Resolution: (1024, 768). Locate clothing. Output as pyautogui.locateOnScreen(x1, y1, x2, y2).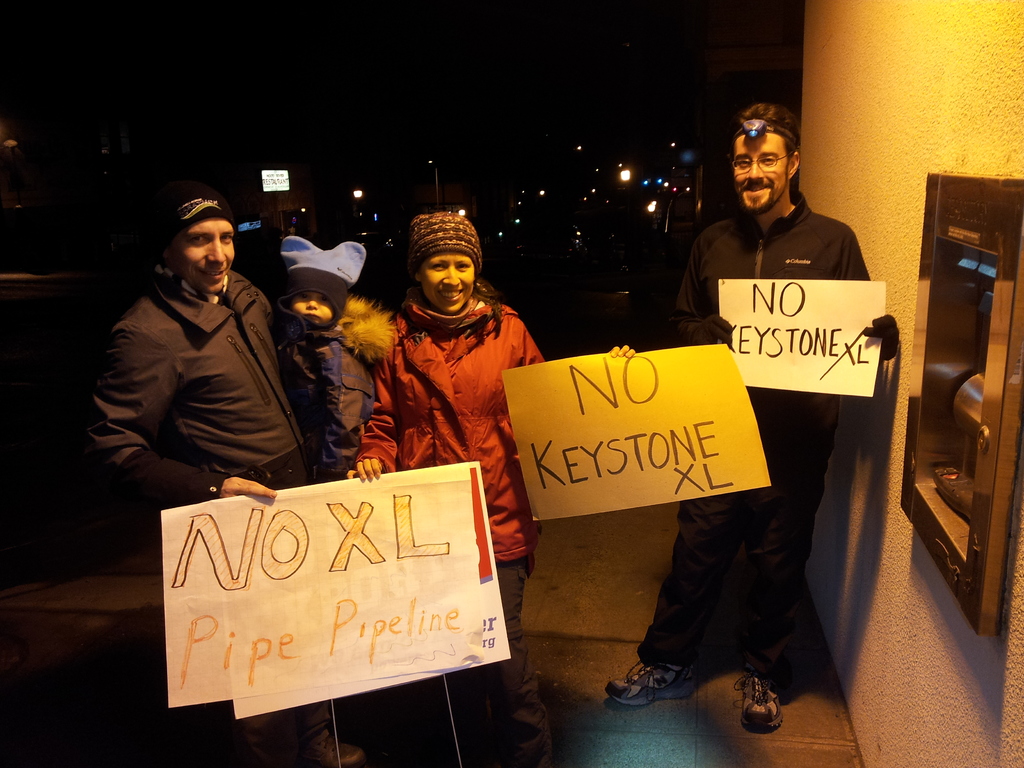
pyautogui.locateOnScreen(276, 321, 374, 479).
